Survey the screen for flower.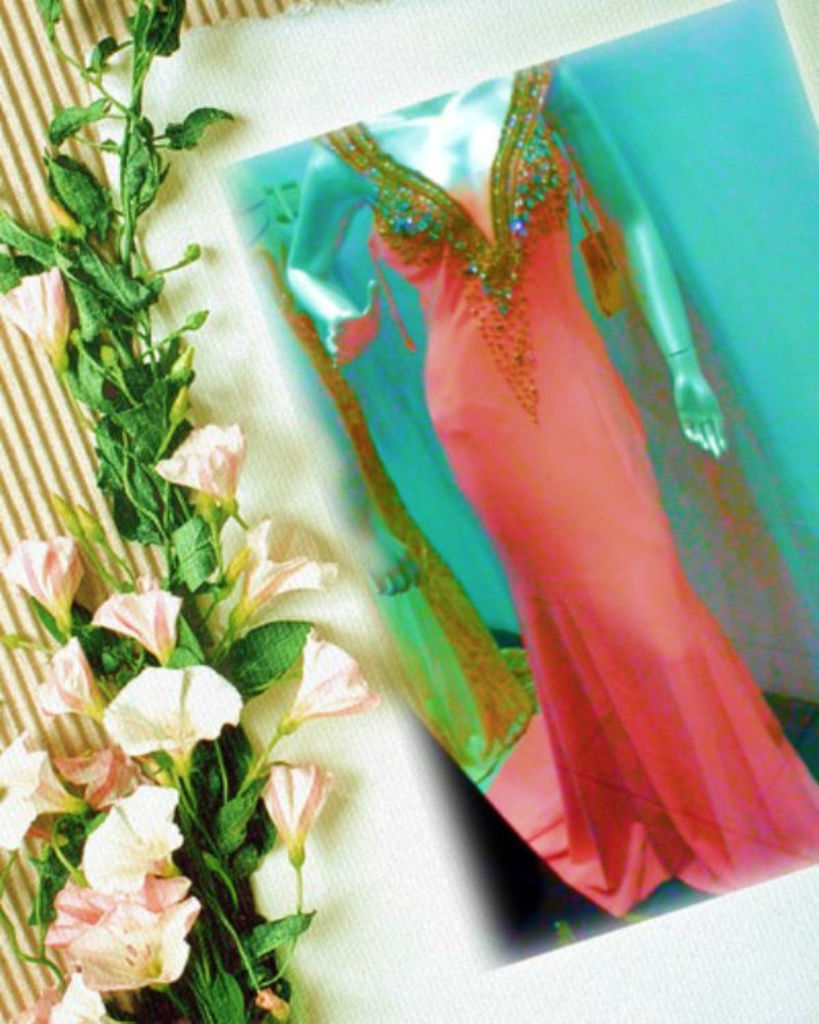
Survey found: (left=225, top=513, right=337, bottom=628).
